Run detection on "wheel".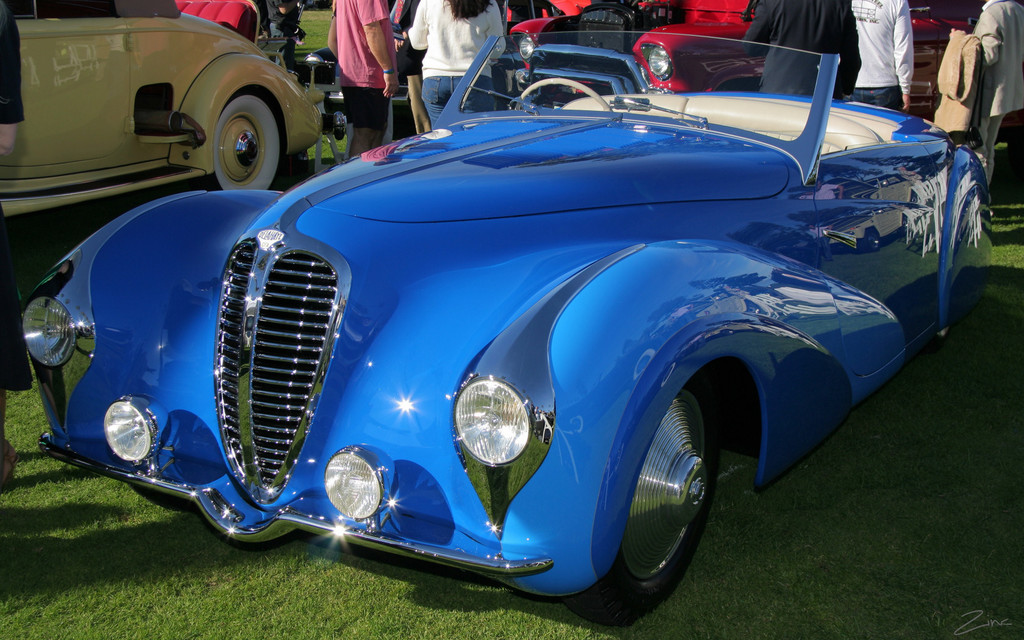
Result: [left=601, top=379, right=727, bottom=612].
